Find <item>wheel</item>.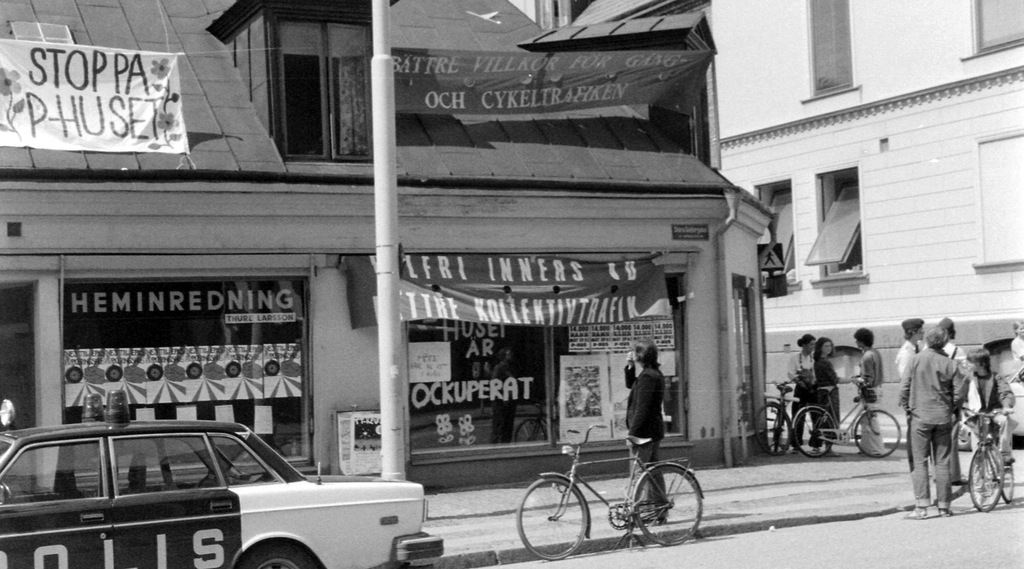
x1=757, y1=404, x2=794, y2=457.
